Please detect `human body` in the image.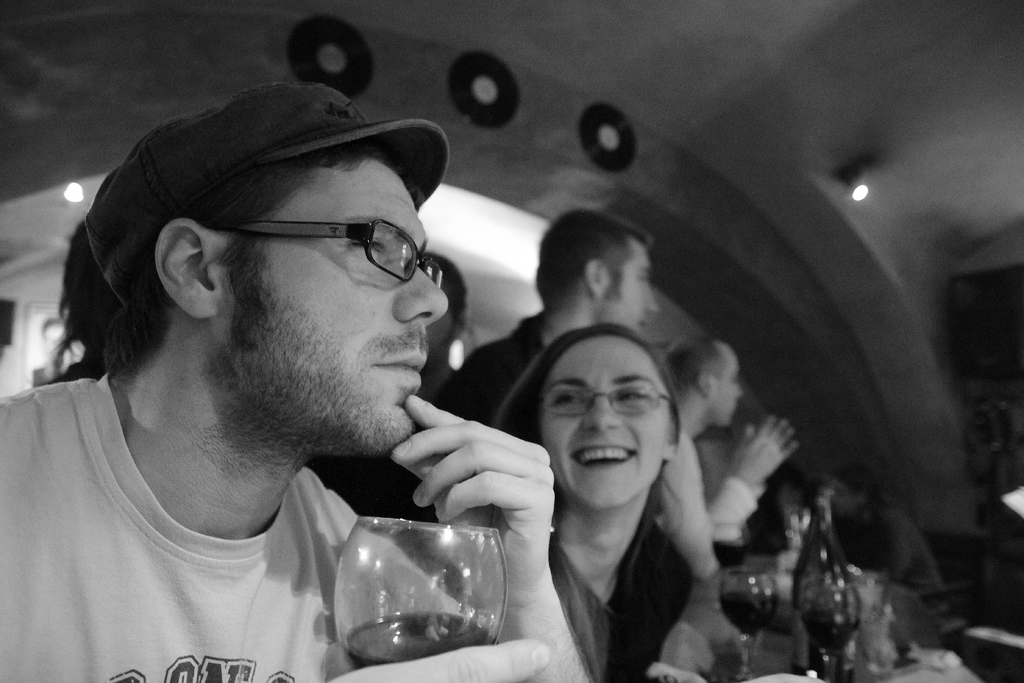
502:306:747:679.
